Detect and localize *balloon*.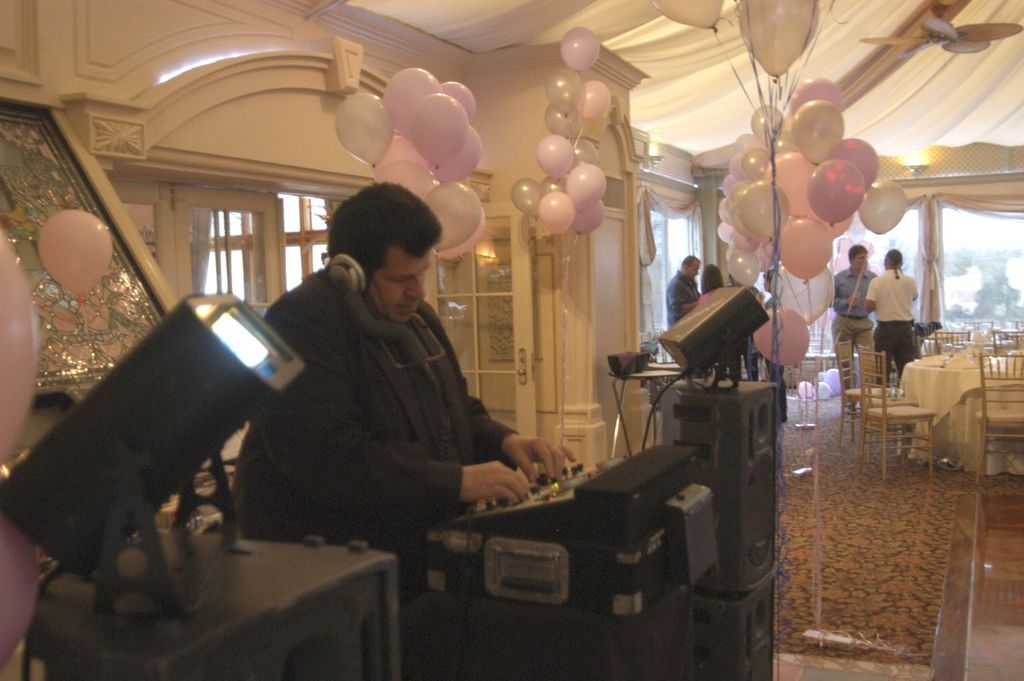
Localized at 381:67:441:141.
